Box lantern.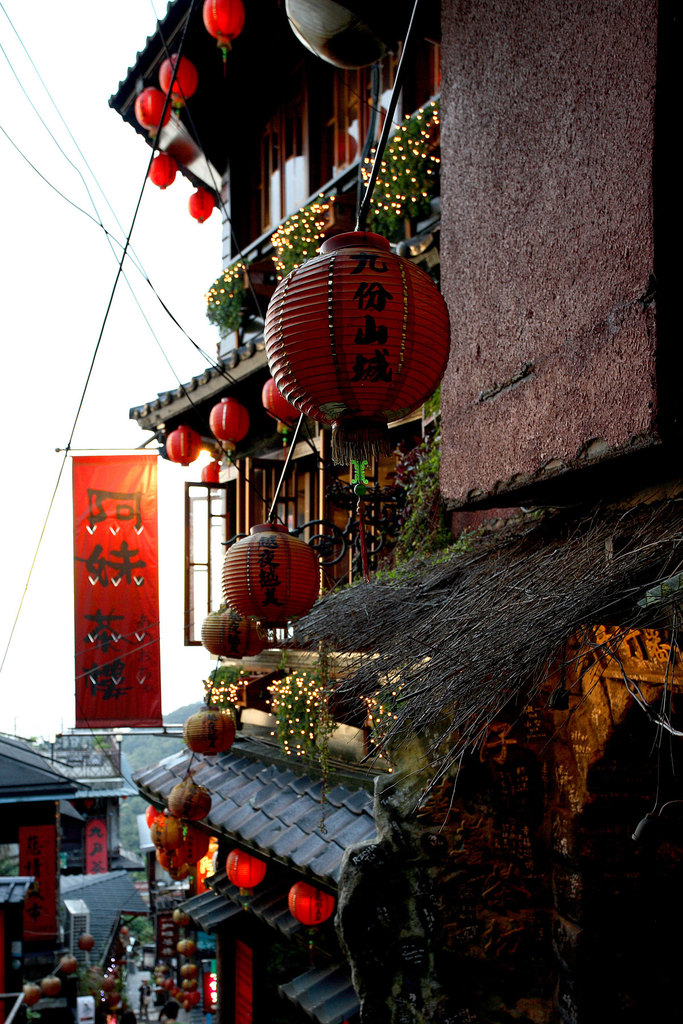
{"left": 138, "top": 87, "right": 170, "bottom": 132}.
